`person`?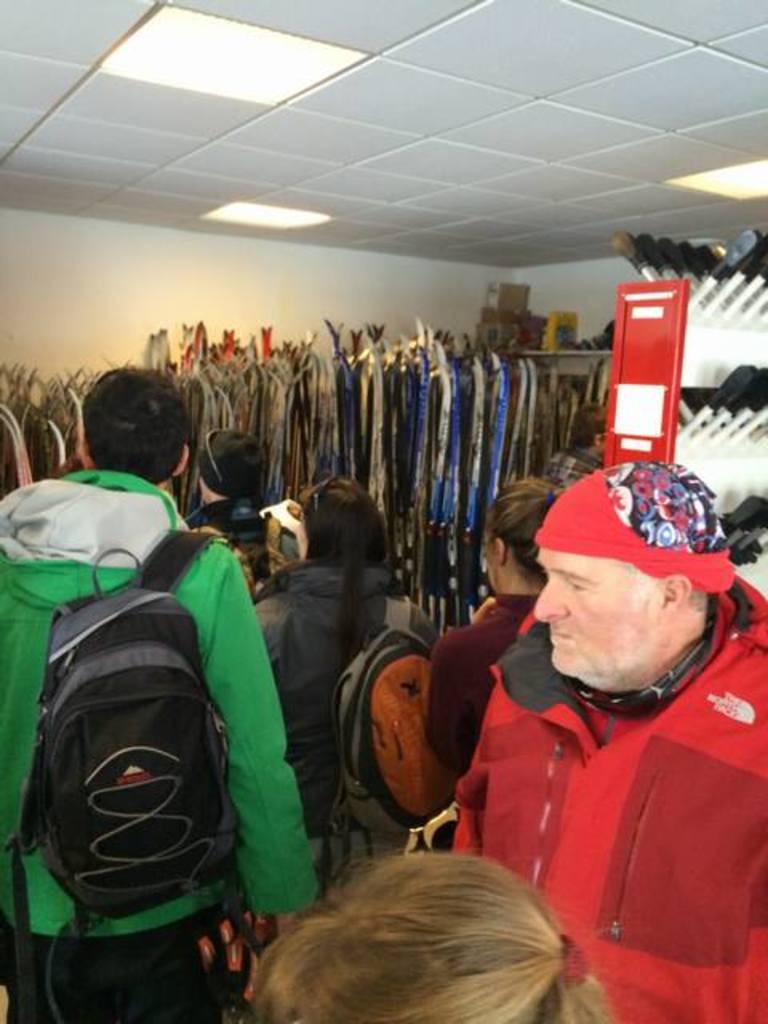
[x1=246, y1=472, x2=402, y2=877]
